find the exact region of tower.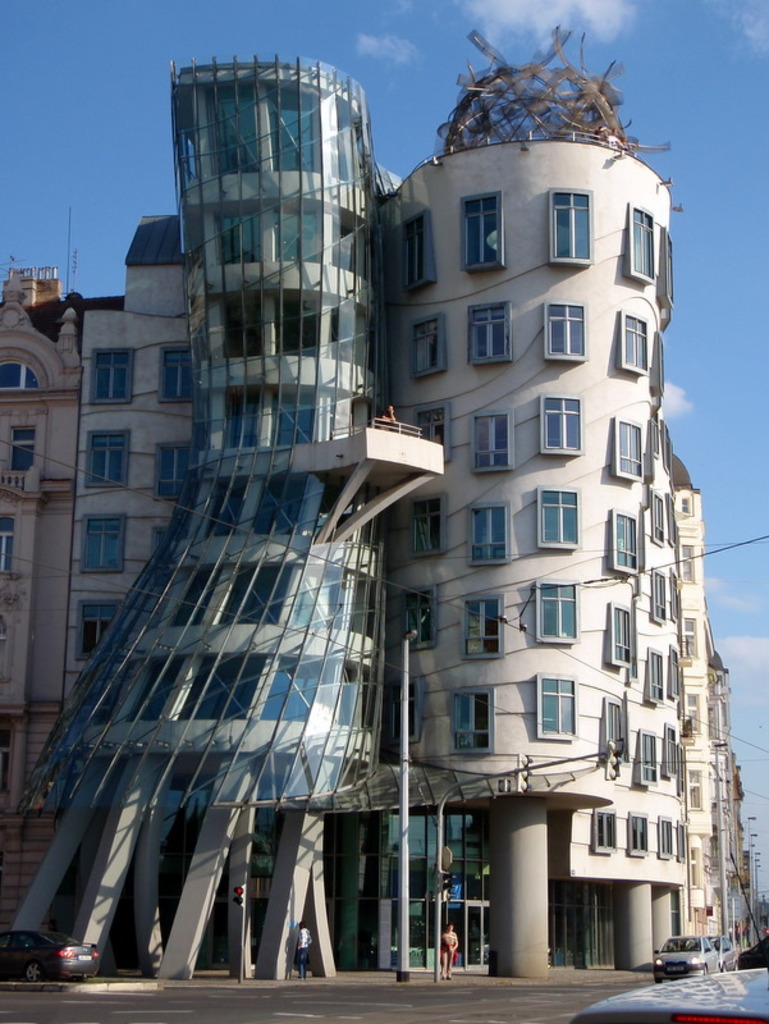
Exact region: select_region(389, 138, 644, 989).
